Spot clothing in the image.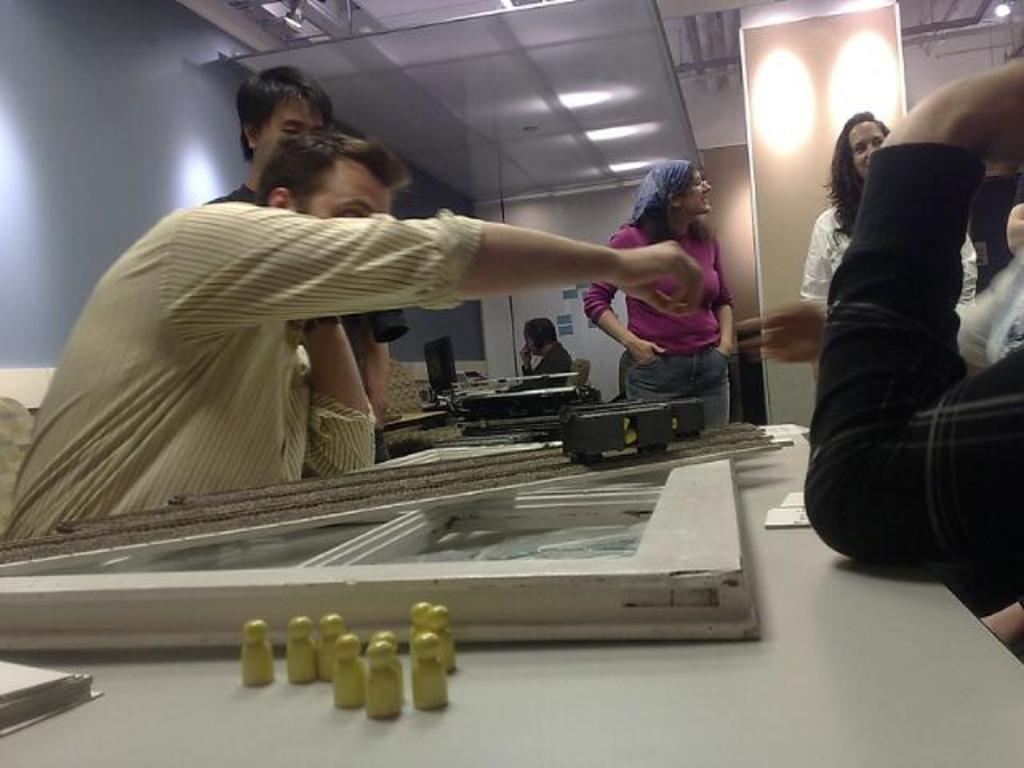
clothing found at BBox(40, 120, 475, 501).
